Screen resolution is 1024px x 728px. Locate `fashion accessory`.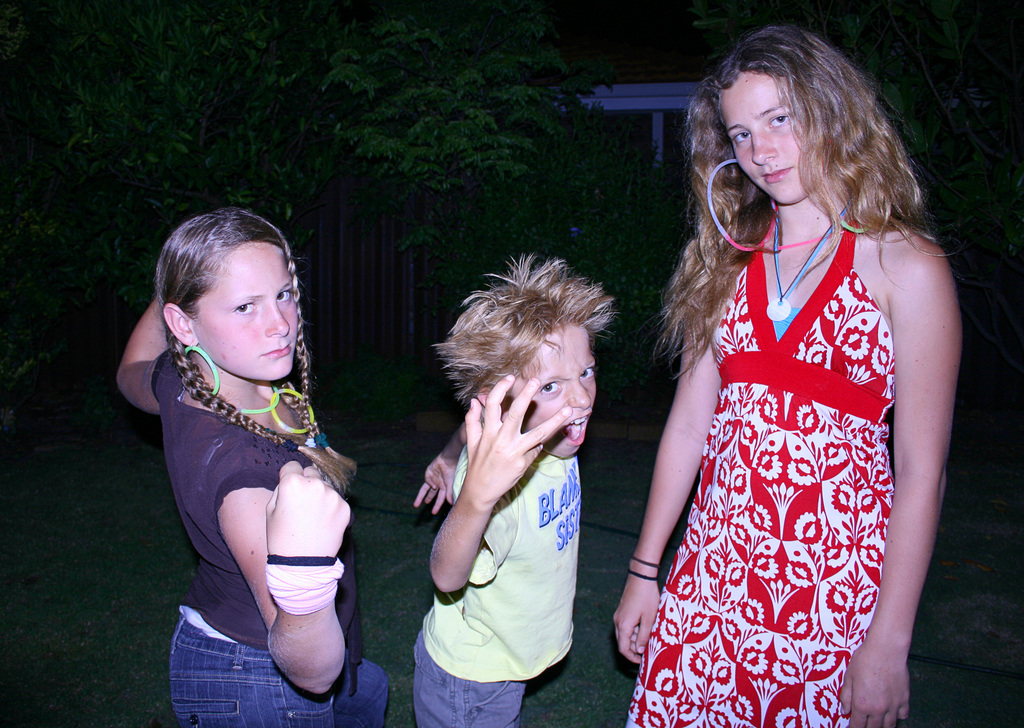
BBox(834, 213, 880, 238).
